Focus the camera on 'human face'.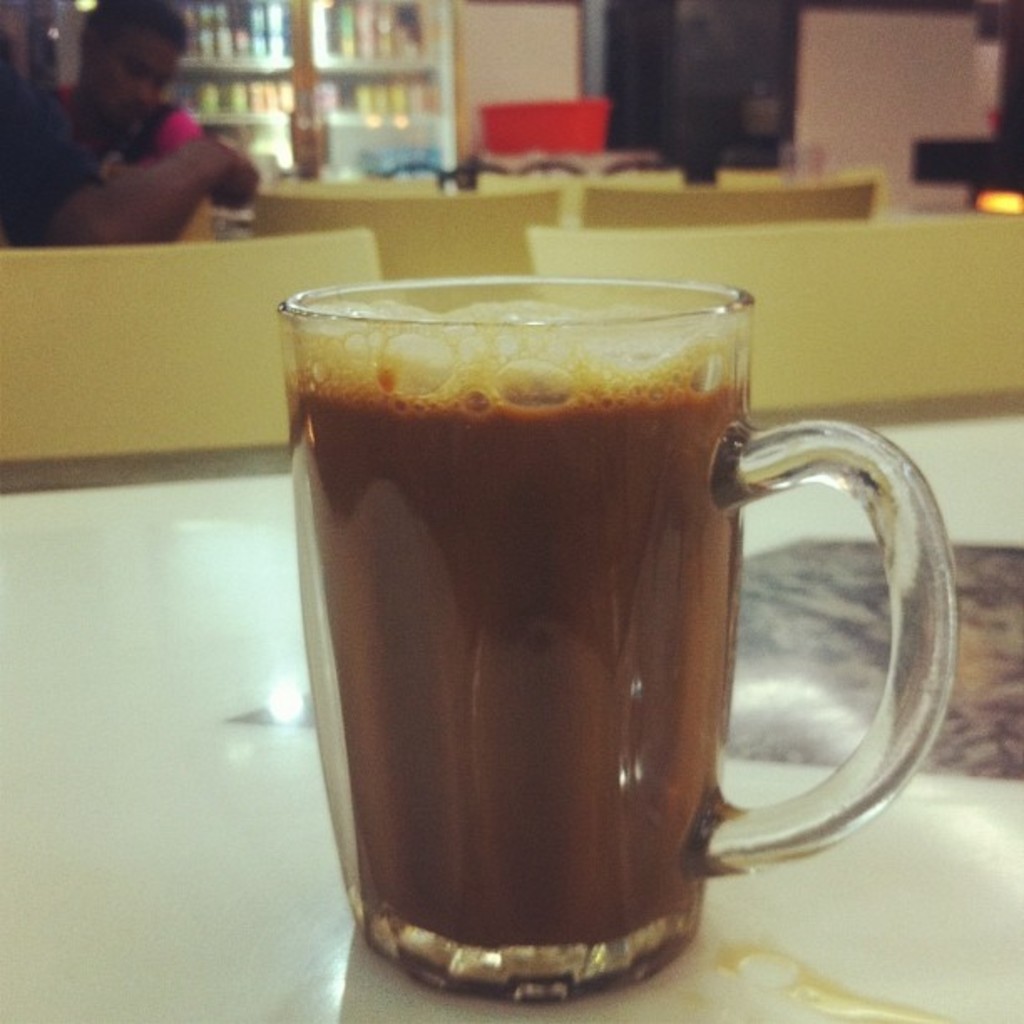
Focus region: BBox(74, 28, 199, 122).
